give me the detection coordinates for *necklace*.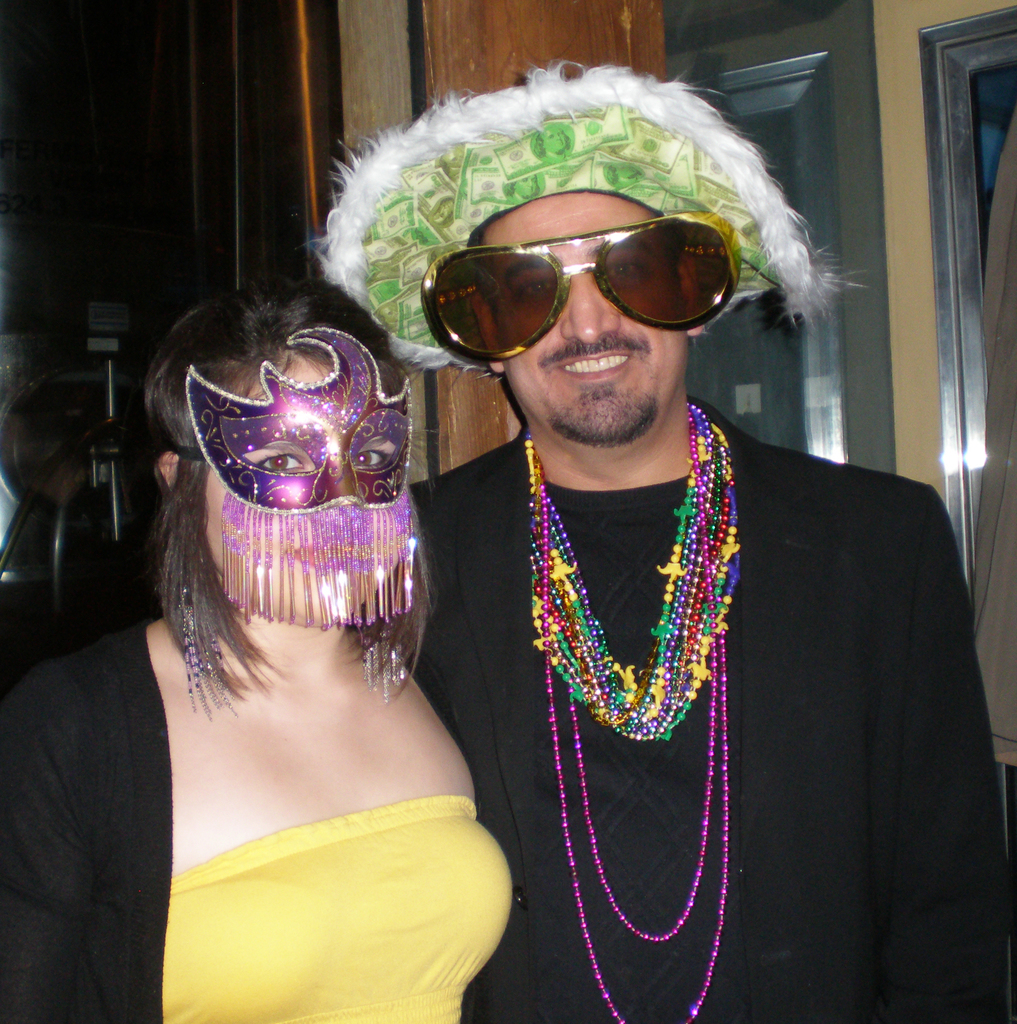
region(537, 408, 730, 1023).
